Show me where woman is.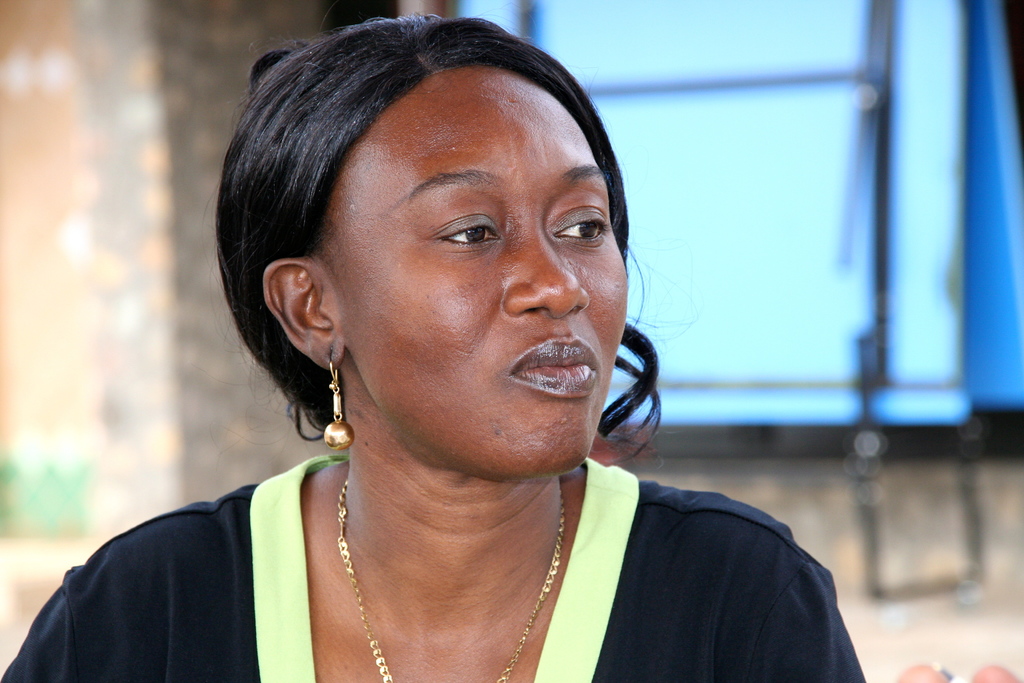
woman is at (x1=84, y1=22, x2=829, y2=677).
